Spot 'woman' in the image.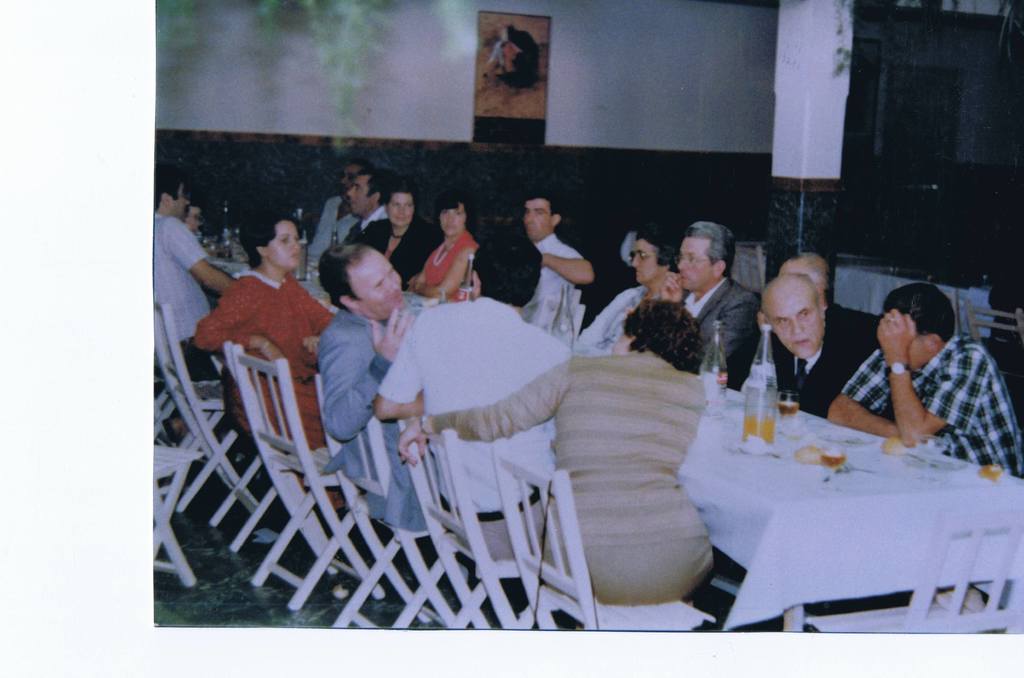
'woman' found at 190,213,329,509.
